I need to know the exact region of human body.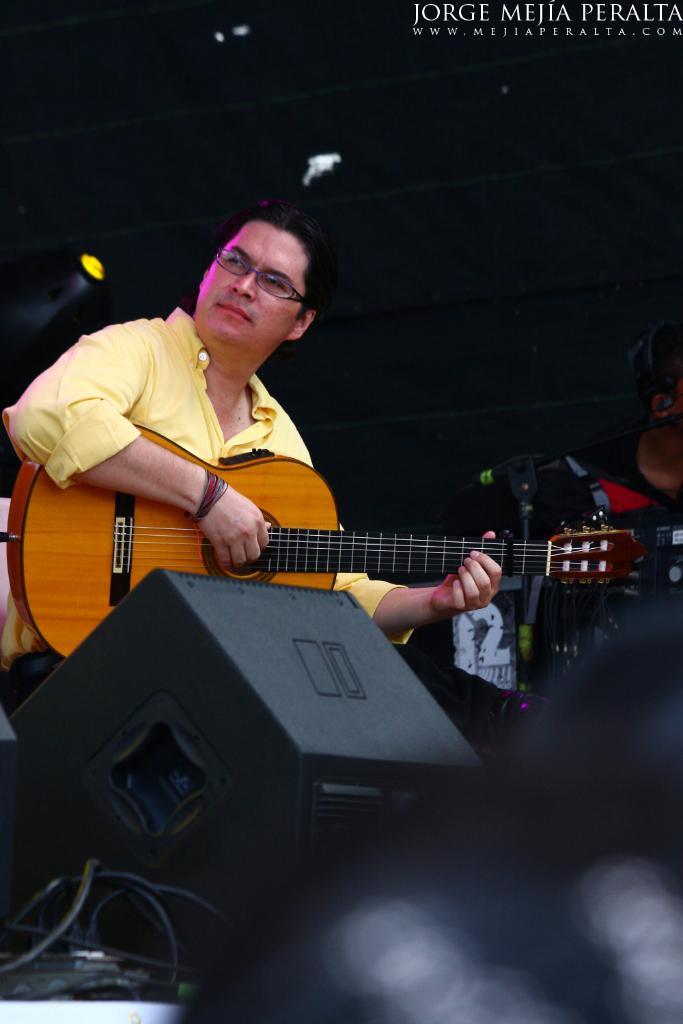
Region: rect(4, 197, 501, 745).
